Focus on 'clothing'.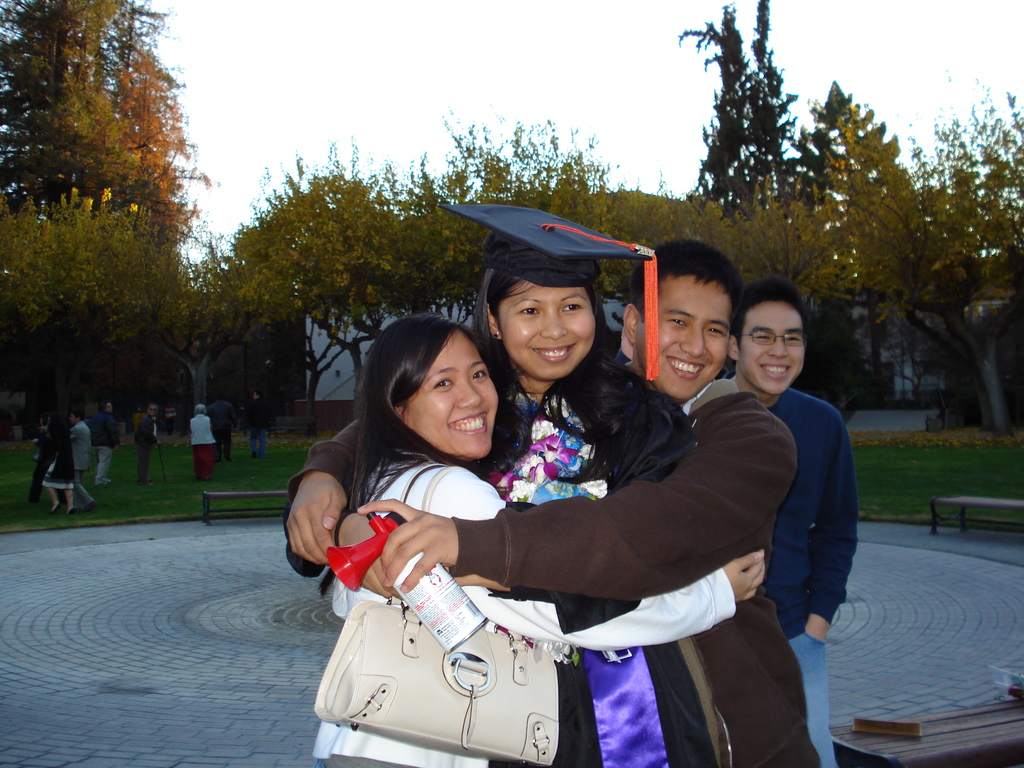
Focused at {"left": 717, "top": 375, "right": 858, "bottom": 767}.
